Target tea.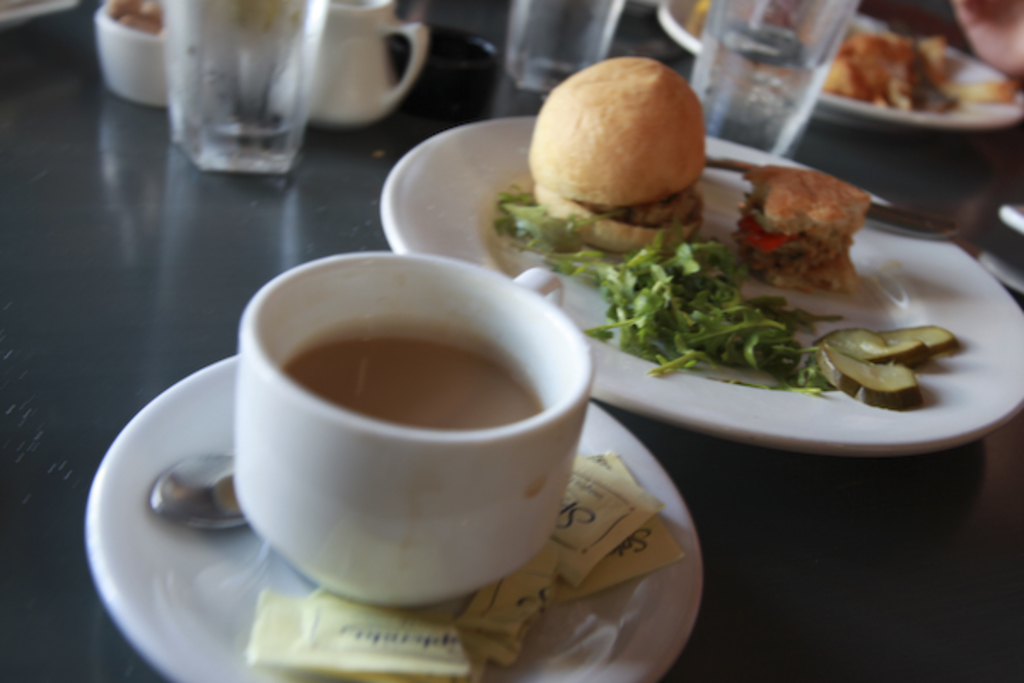
Target region: pyautogui.locateOnScreen(280, 342, 536, 429).
